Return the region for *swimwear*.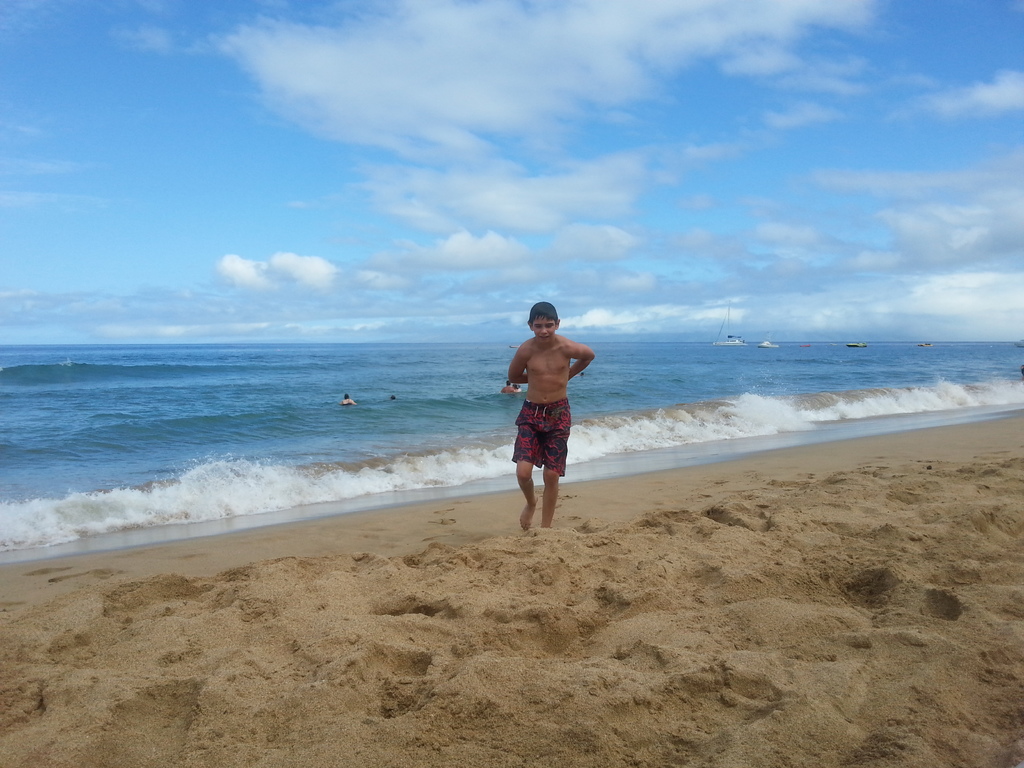
l=504, t=392, r=573, b=476.
